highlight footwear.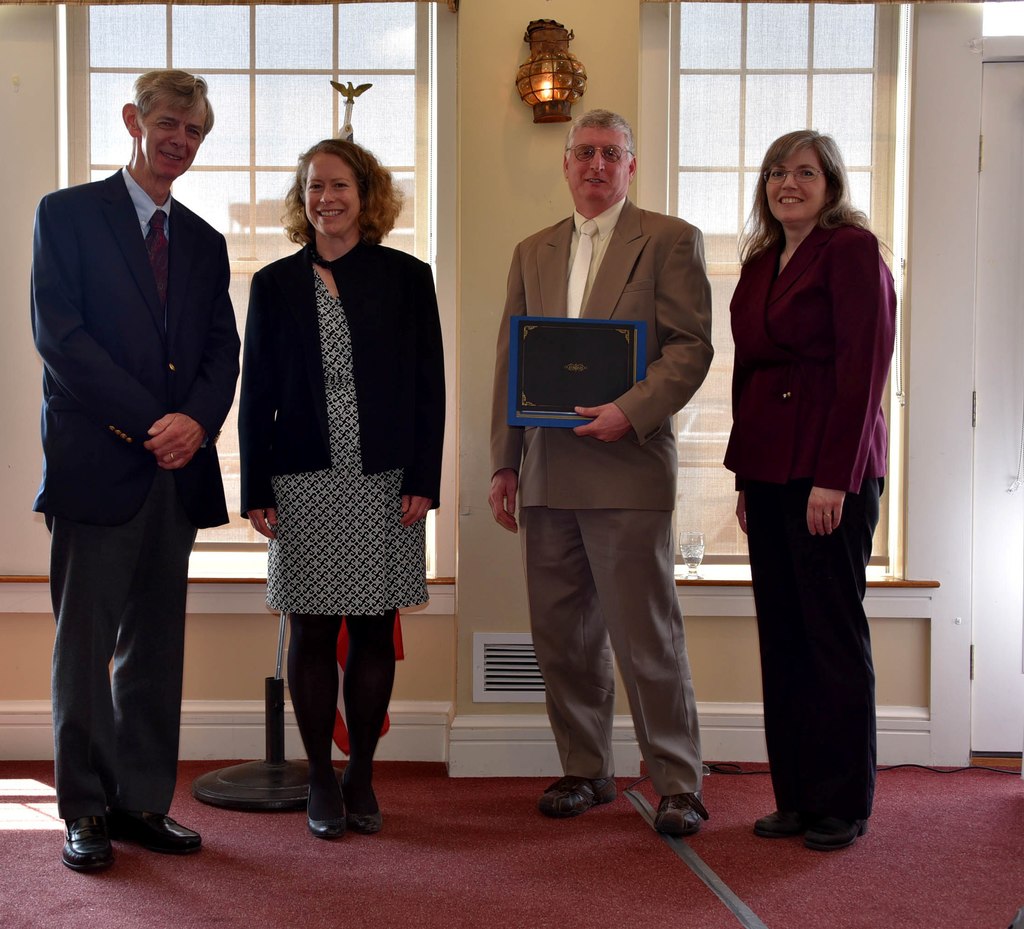
Highlighted region: x1=650 y1=772 x2=712 y2=830.
